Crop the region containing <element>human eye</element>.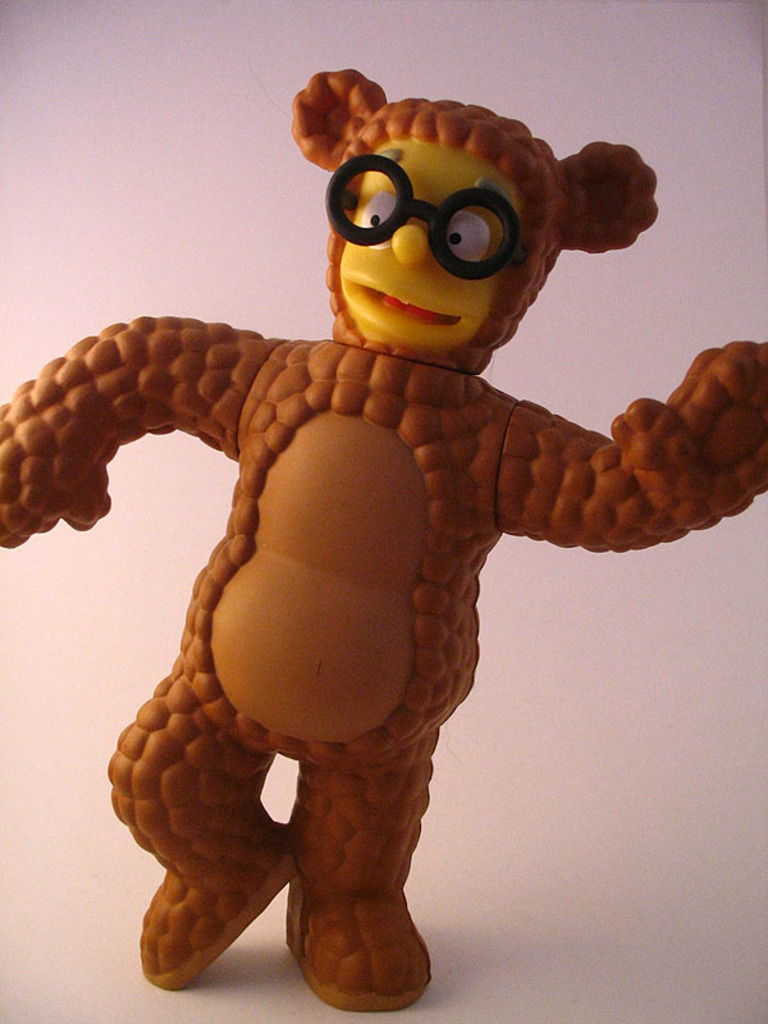
Crop region: 358:188:404:251.
